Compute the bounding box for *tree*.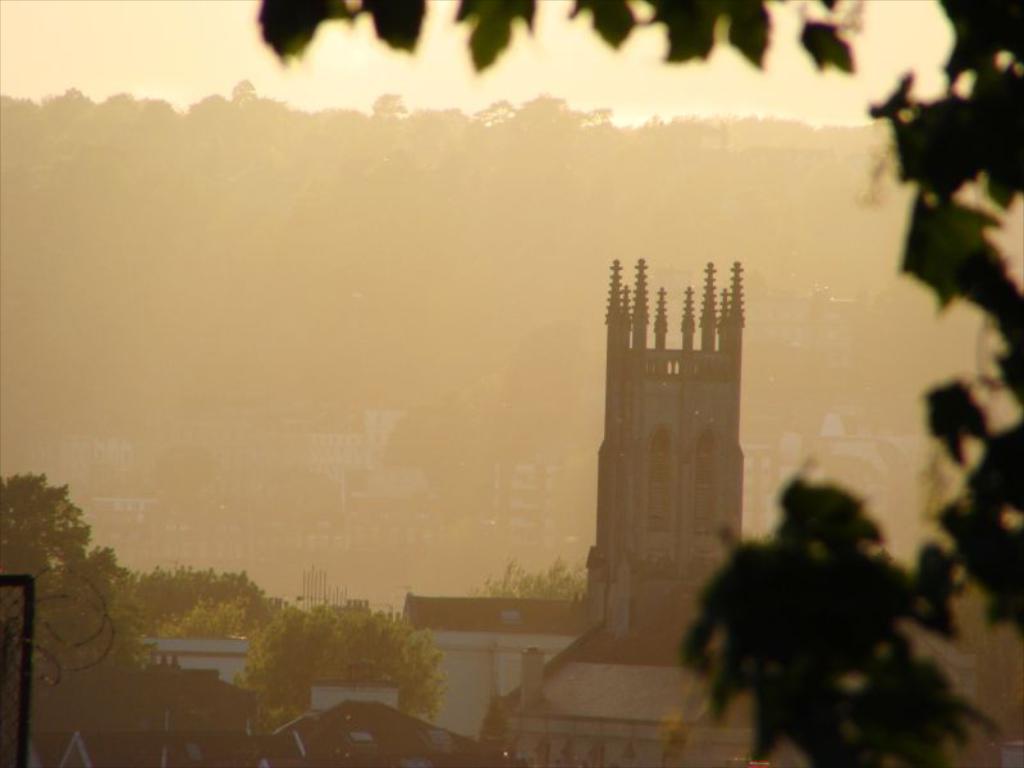
465,558,589,604.
